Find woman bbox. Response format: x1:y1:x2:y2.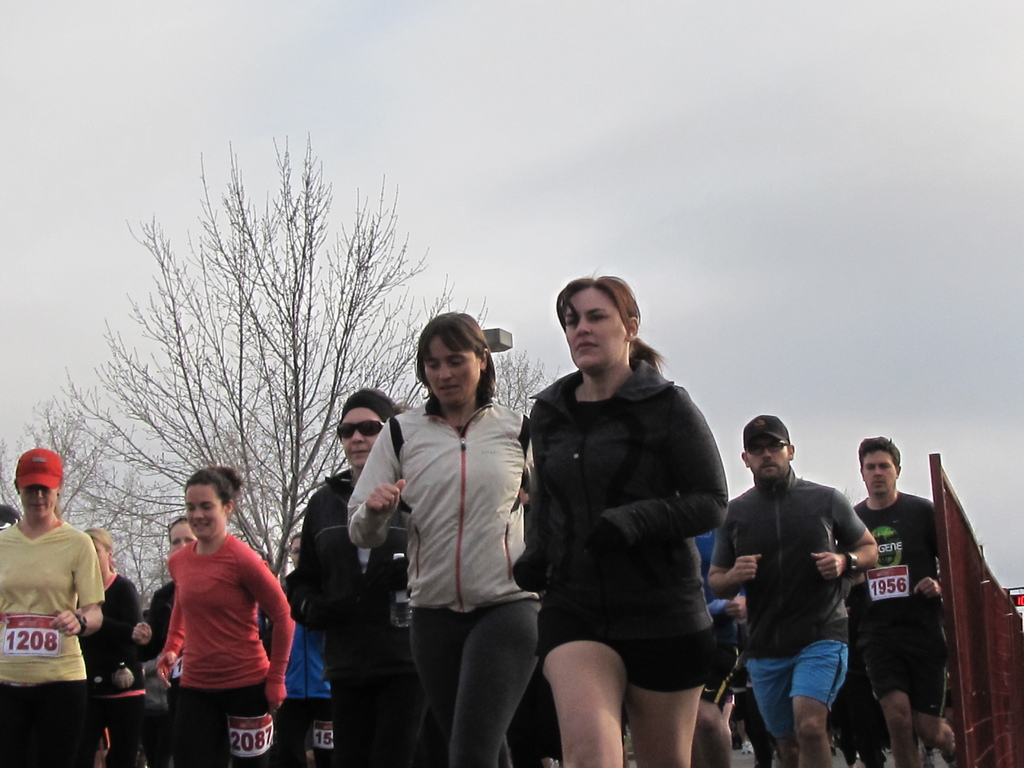
129:511:197:719.
